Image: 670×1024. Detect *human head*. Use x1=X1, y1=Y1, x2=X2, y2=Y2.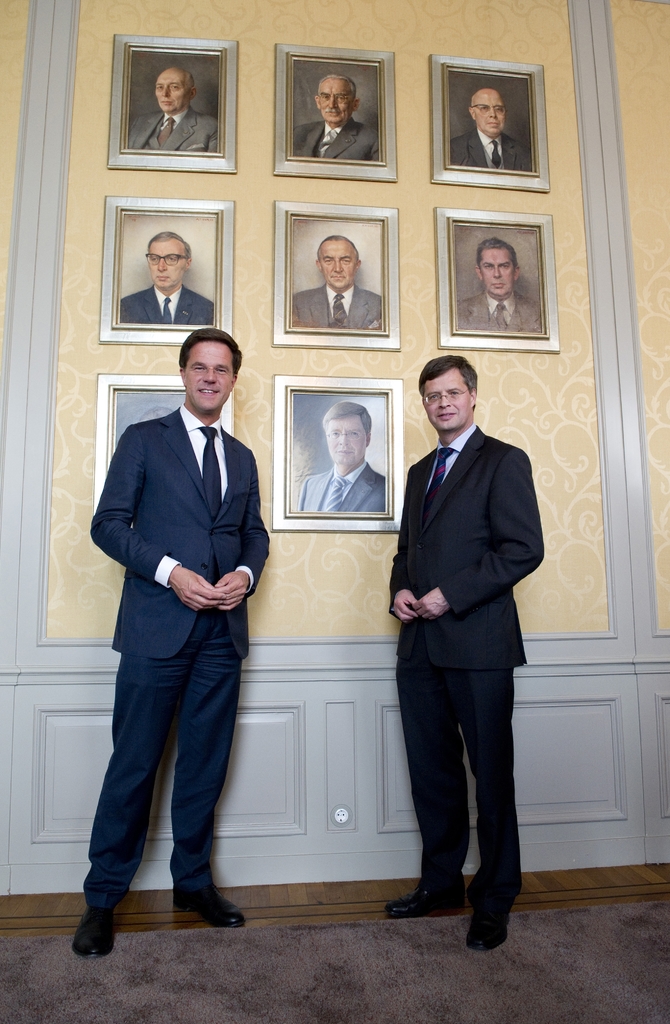
x1=142, y1=405, x2=178, y2=421.
